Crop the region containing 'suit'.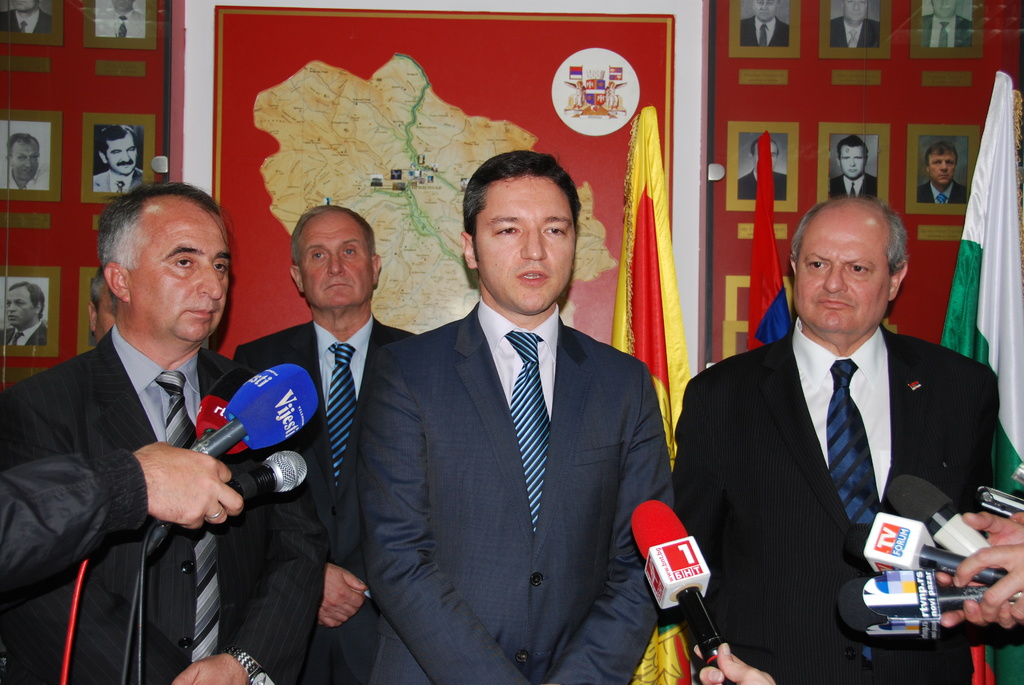
Crop region: select_region(237, 317, 413, 684).
